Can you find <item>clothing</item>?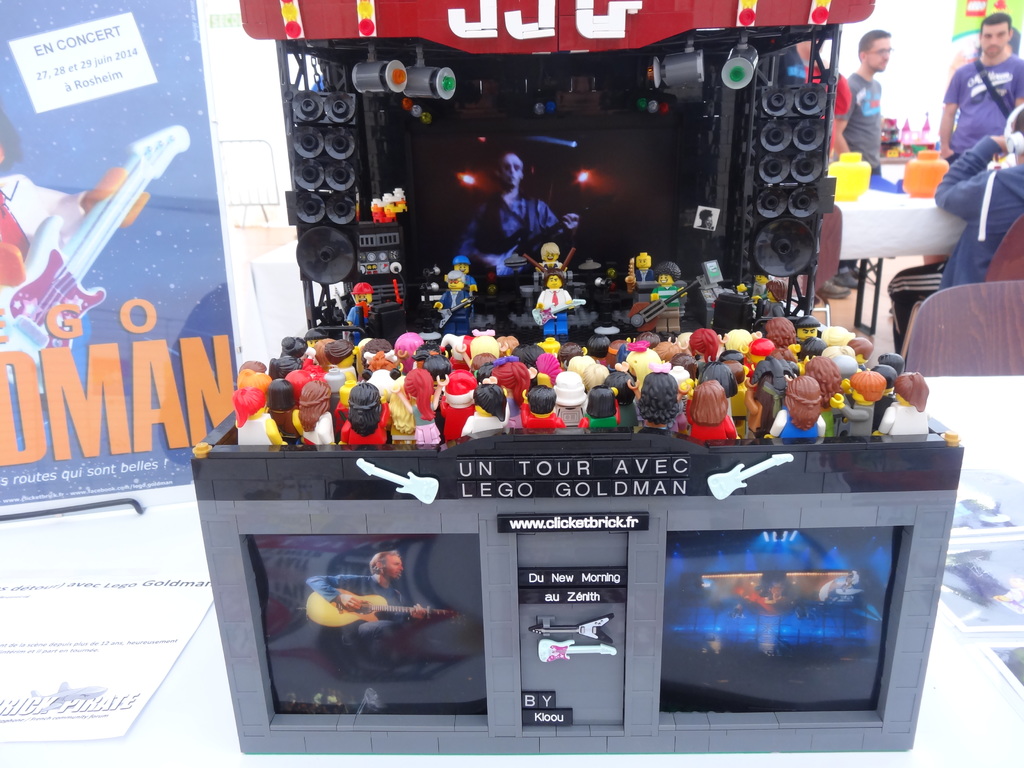
Yes, bounding box: bbox=[439, 393, 473, 442].
